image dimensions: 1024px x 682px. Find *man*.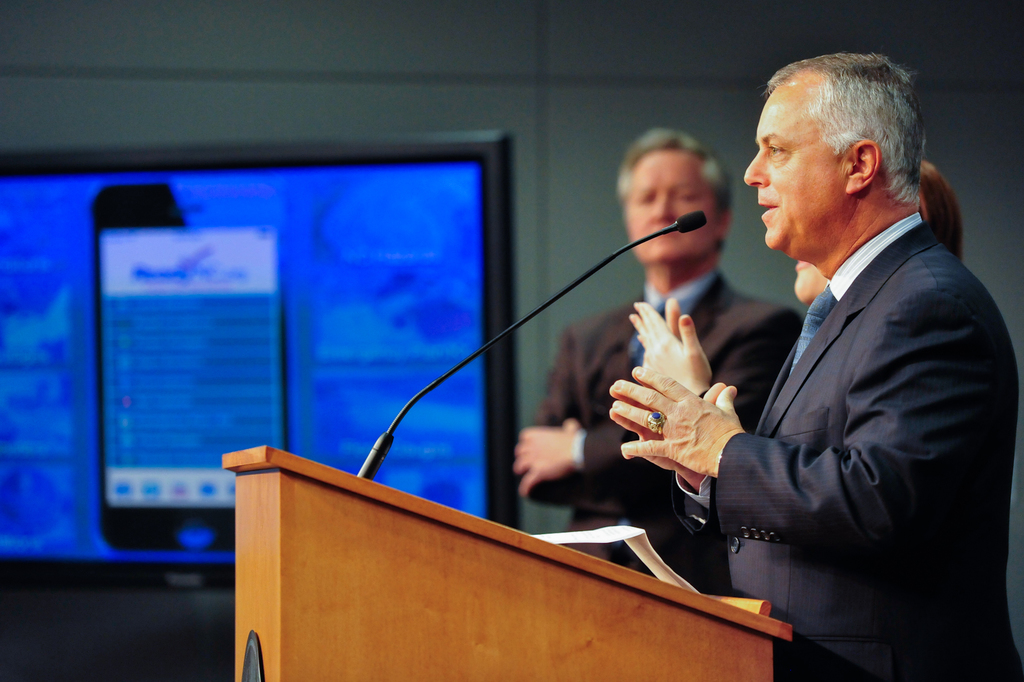
(x1=661, y1=46, x2=1009, y2=659).
